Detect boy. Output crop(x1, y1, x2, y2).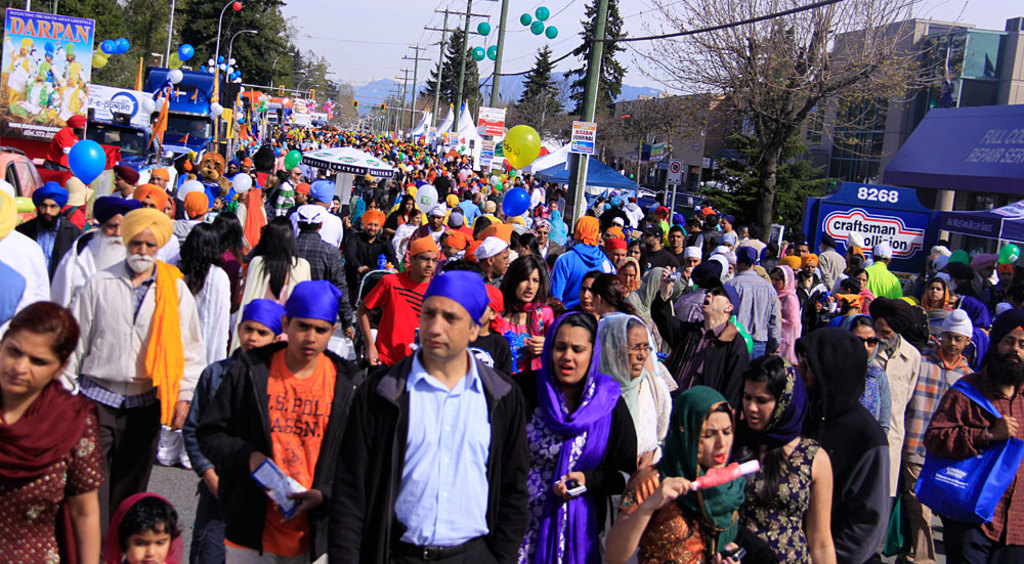
crop(196, 279, 379, 559).
